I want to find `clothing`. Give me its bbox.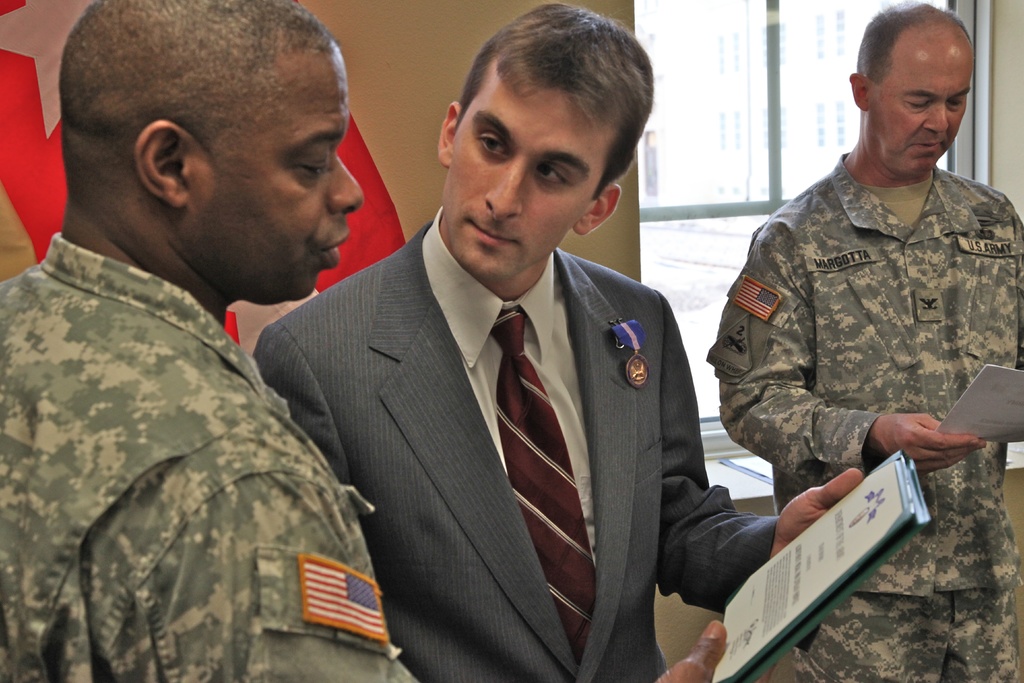
box(10, 140, 356, 673).
